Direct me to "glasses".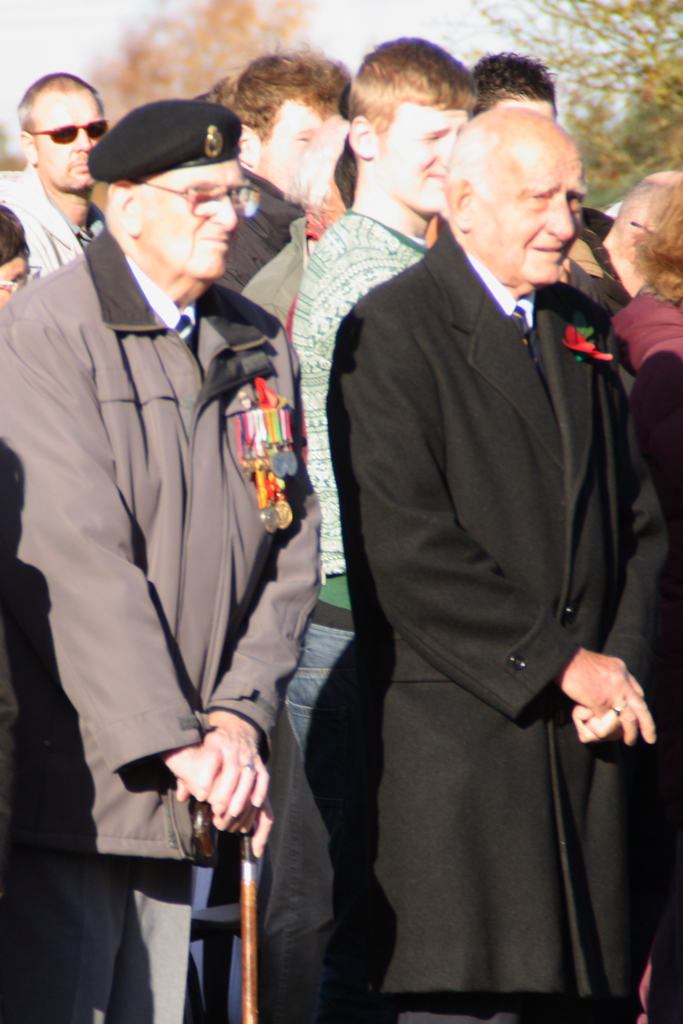
Direction: 147, 187, 261, 215.
